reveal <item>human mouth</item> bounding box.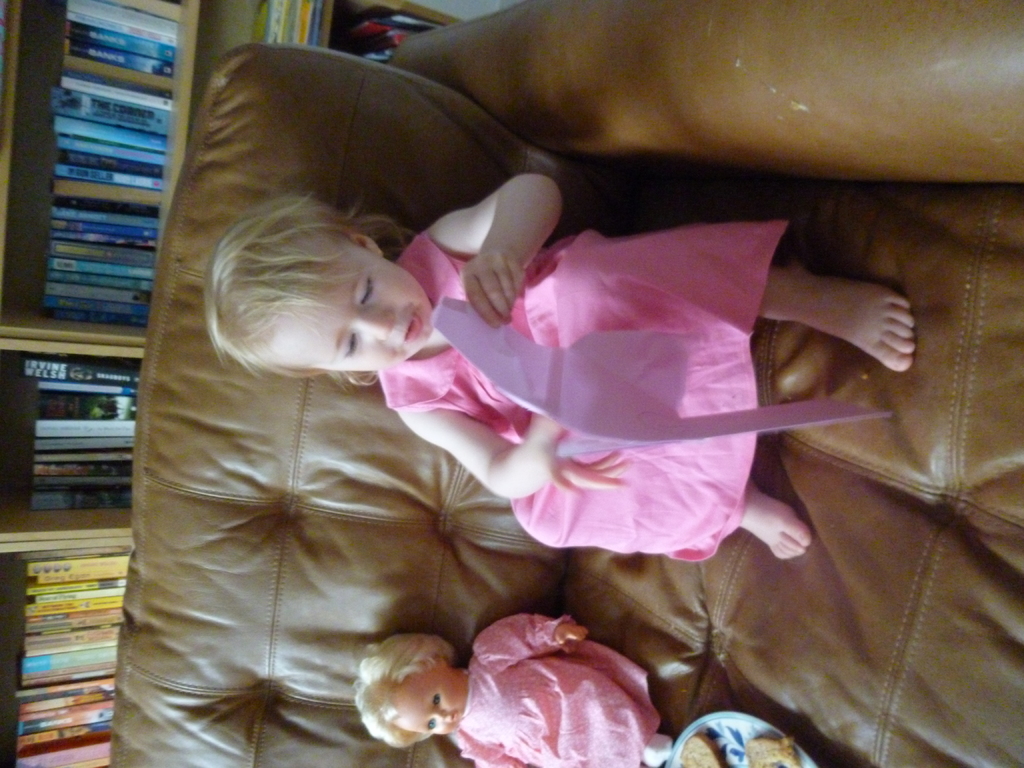
Revealed: 399/306/431/352.
